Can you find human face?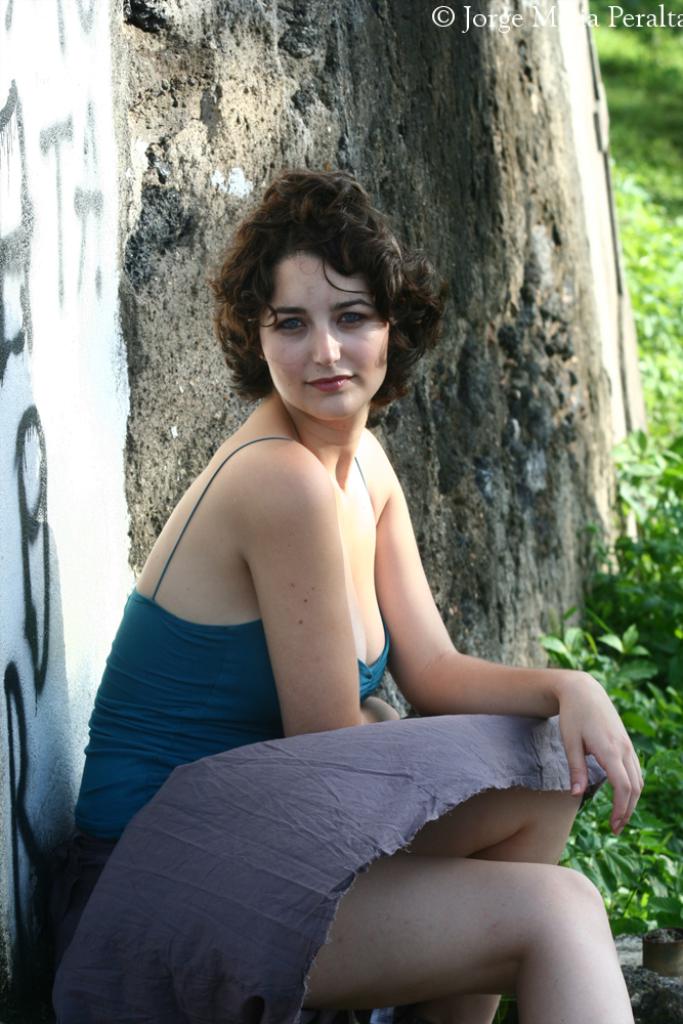
Yes, bounding box: 256/253/391/411.
